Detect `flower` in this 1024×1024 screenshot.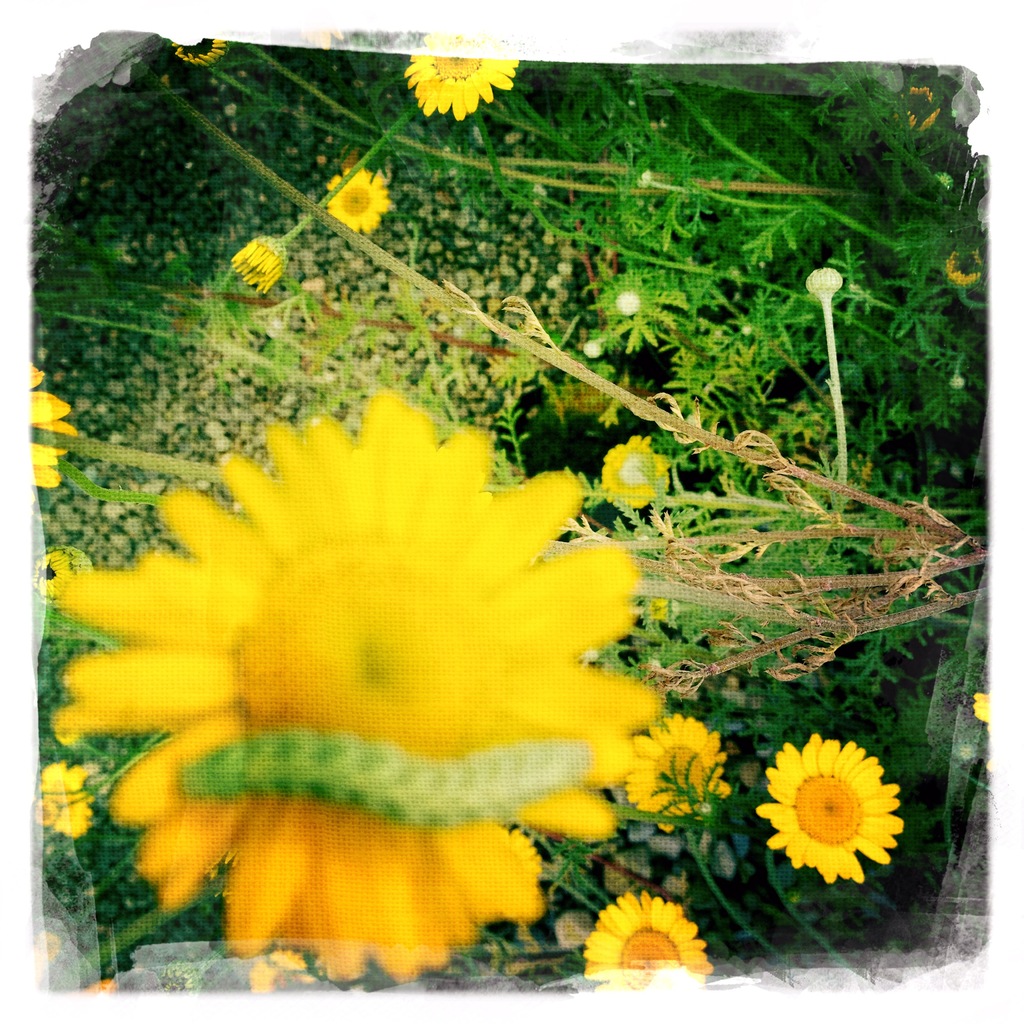
Detection: bbox(228, 228, 292, 295).
